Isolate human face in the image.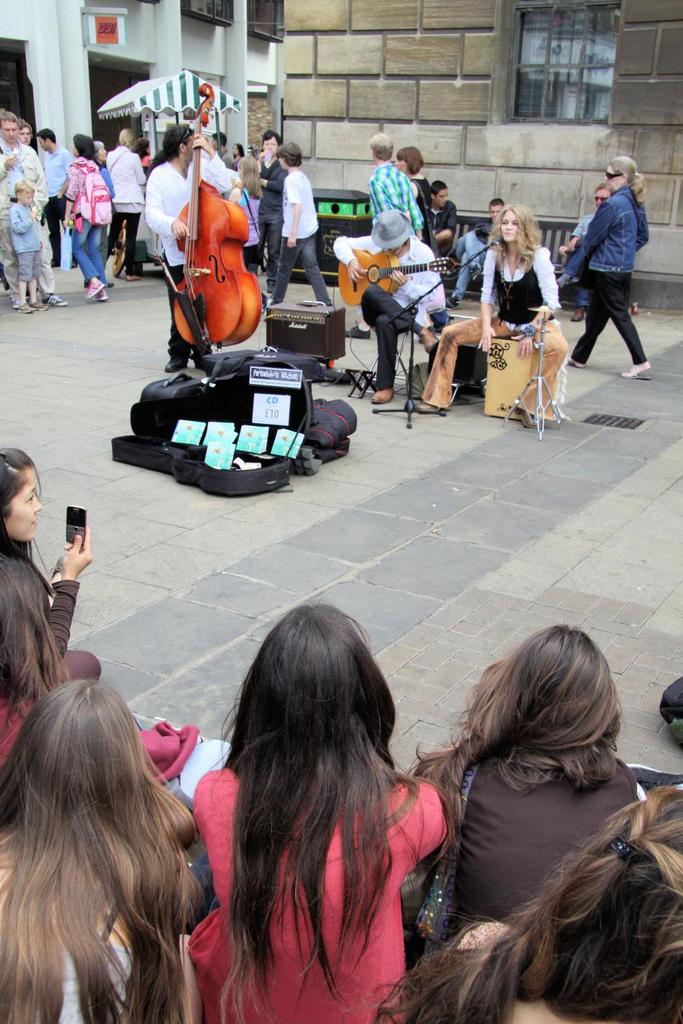
Isolated region: bbox(395, 157, 407, 172).
